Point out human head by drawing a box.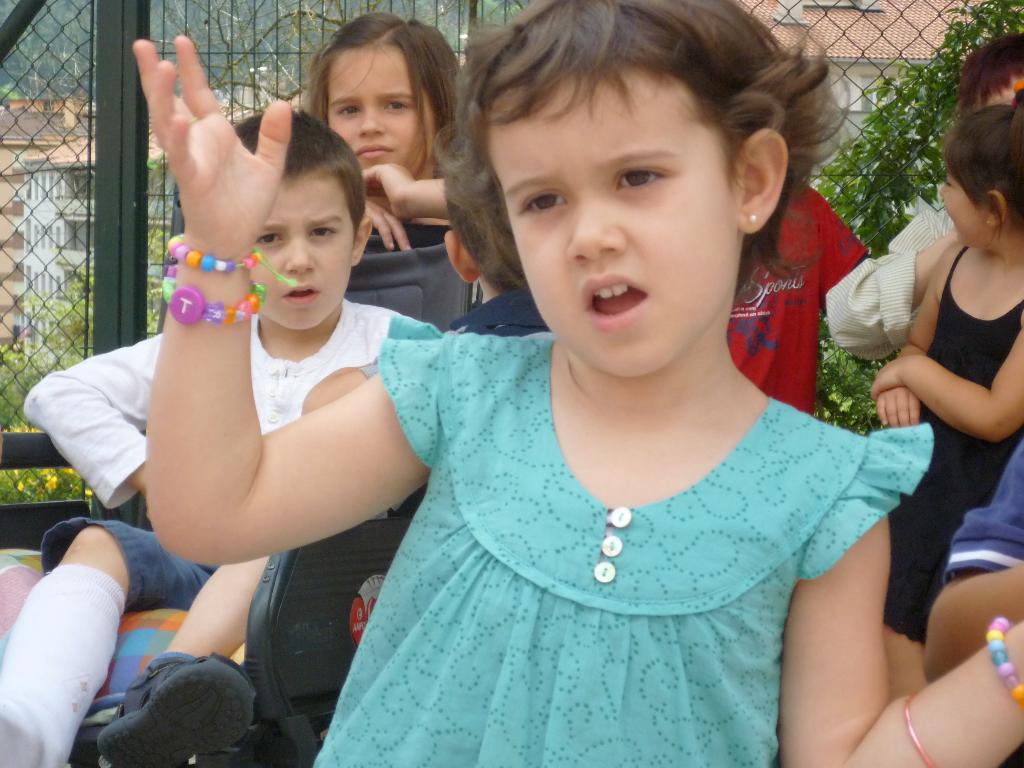
bbox=(467, 0, 821, 361).
